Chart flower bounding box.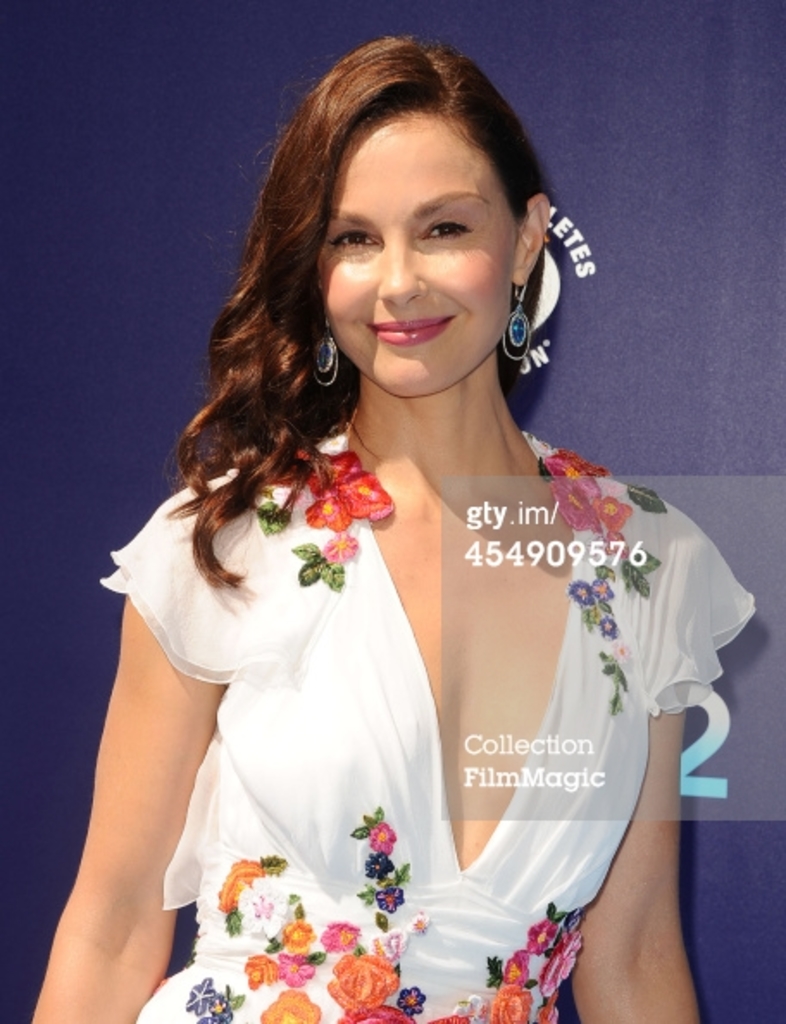
Charted: region(278, 917, 322, 958).
